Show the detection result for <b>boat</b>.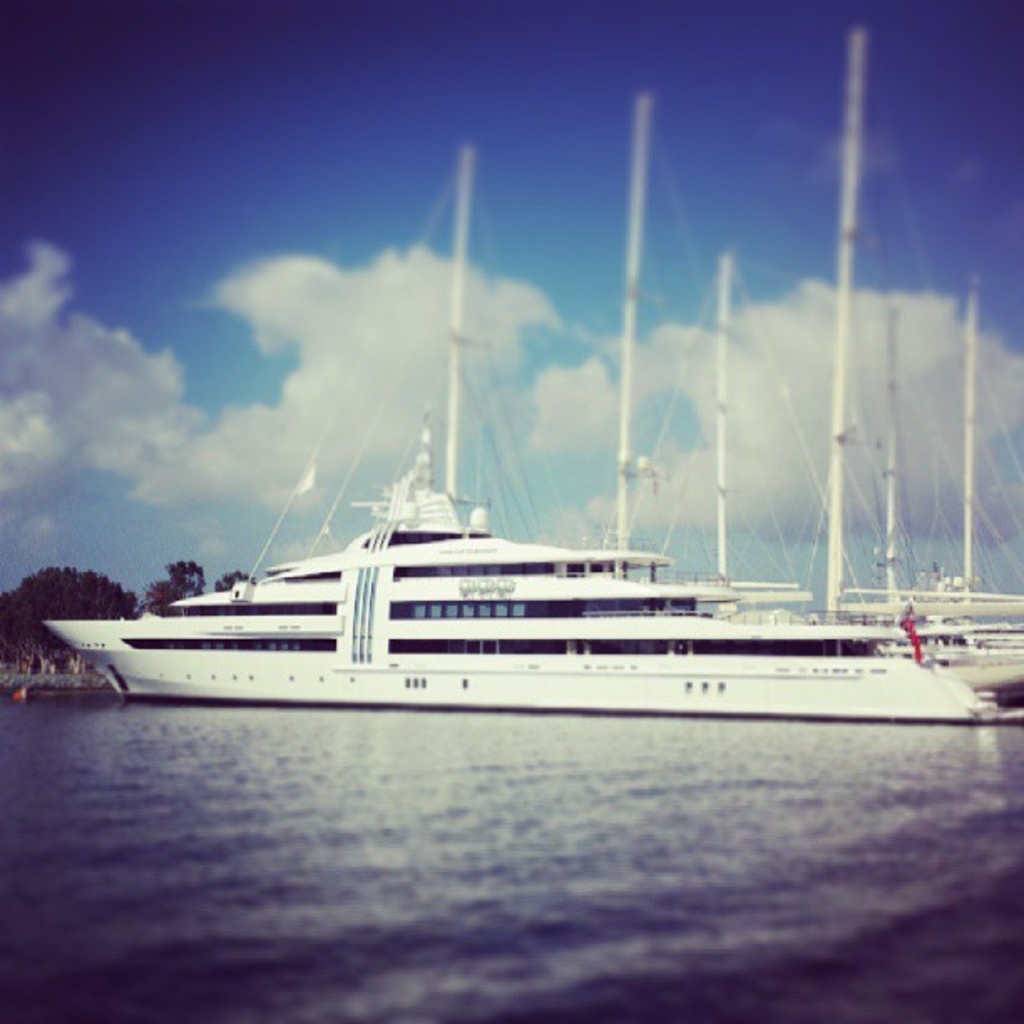
select_region(812, 38, 1017, 701).
